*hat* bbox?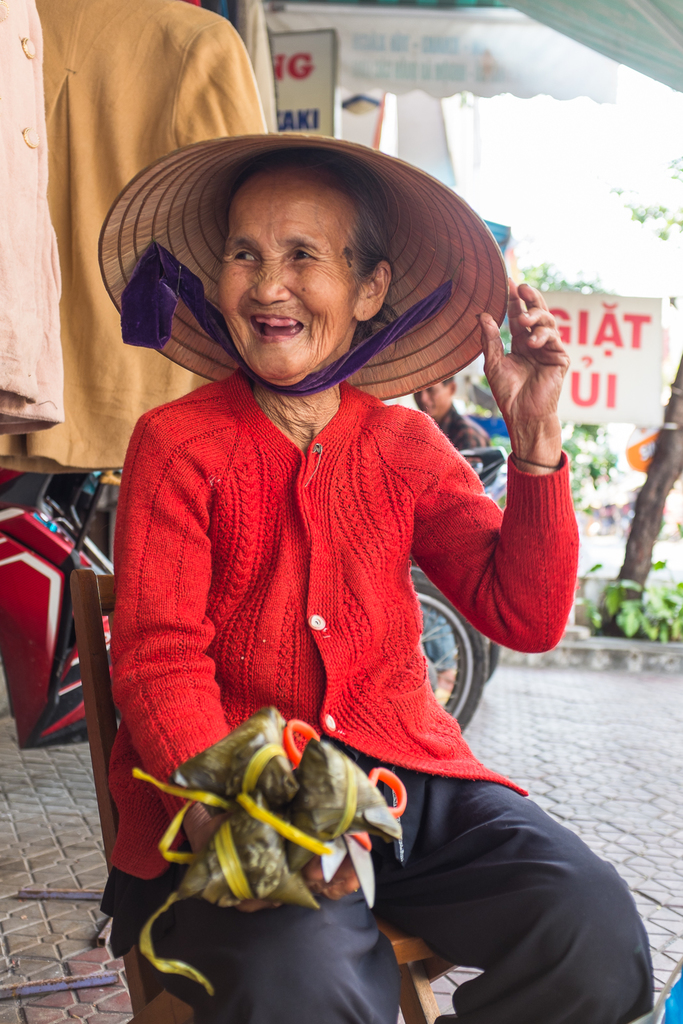
region(92, 130, 507, 399)
